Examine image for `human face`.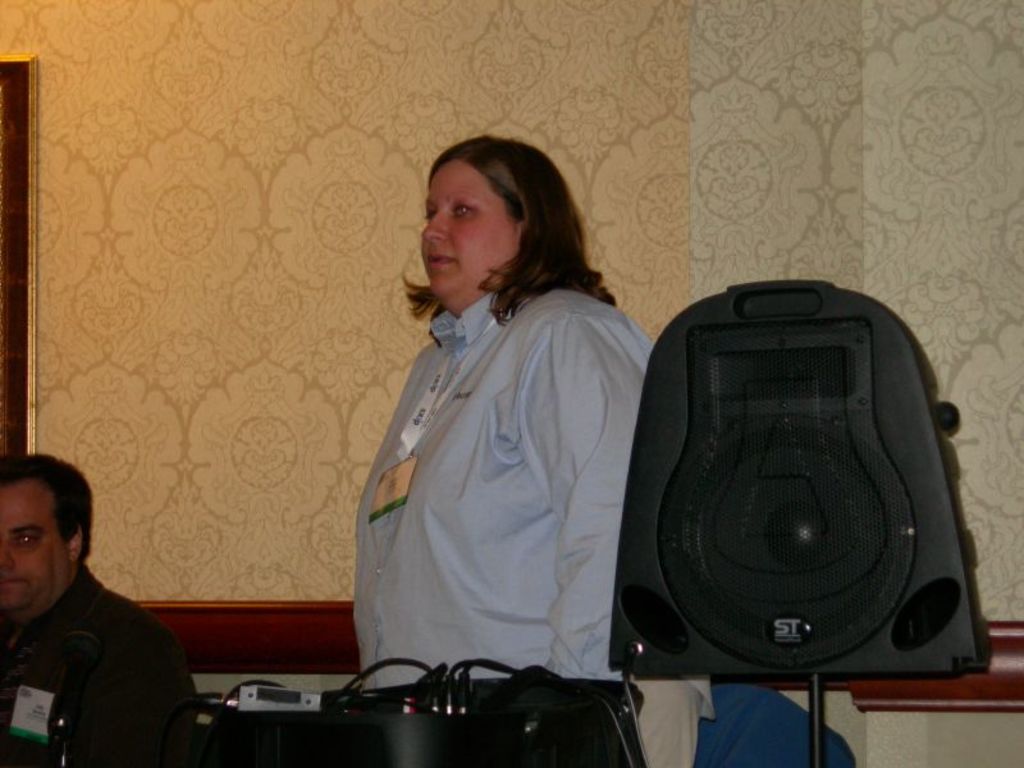
Examination result: l=0, t=475, r=69, b=609.
